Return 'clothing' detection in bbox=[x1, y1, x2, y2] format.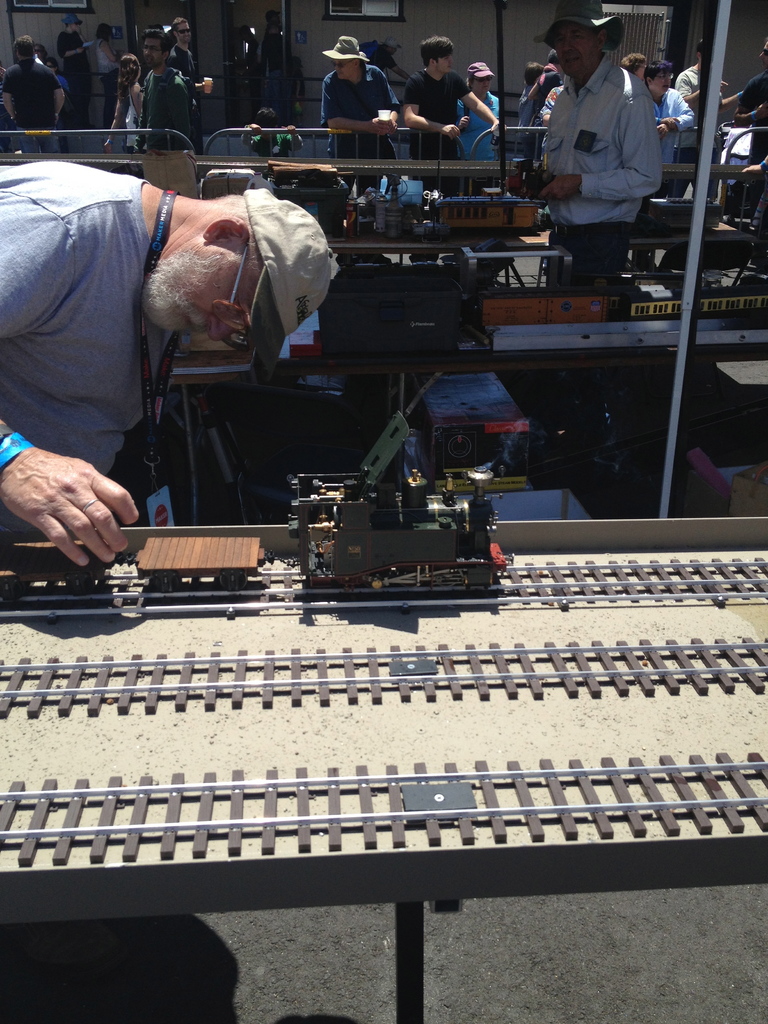
bbox=[2, 63, 65, 154].
